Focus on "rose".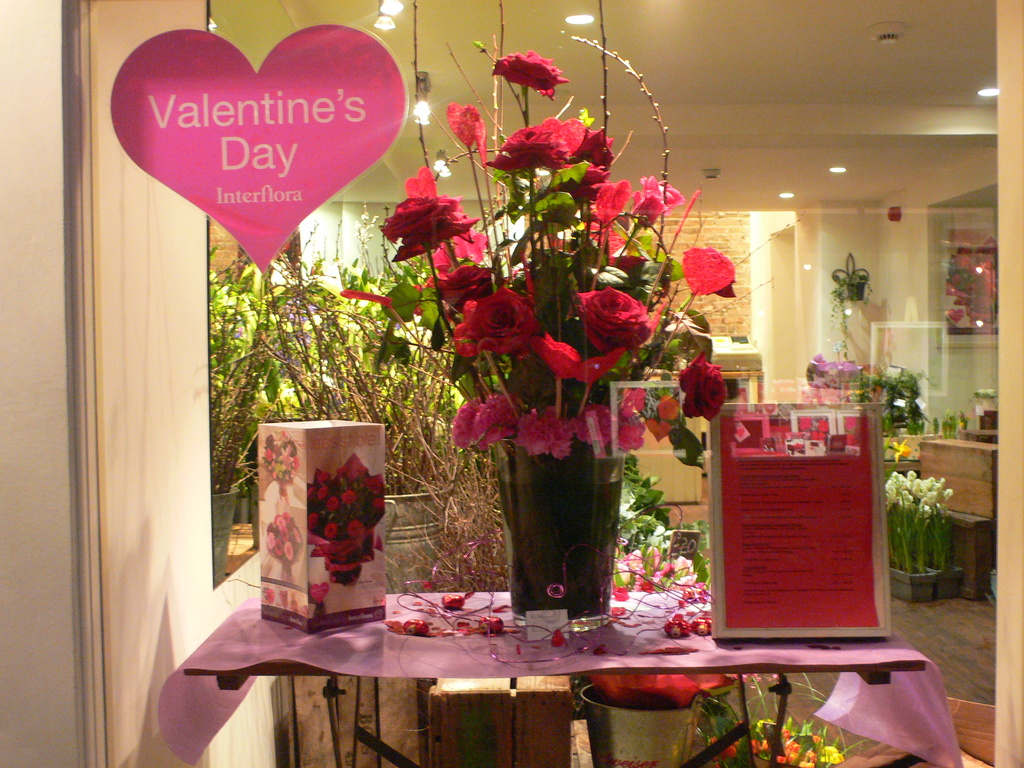
Focused at rect(577, 278, 652, 352).
